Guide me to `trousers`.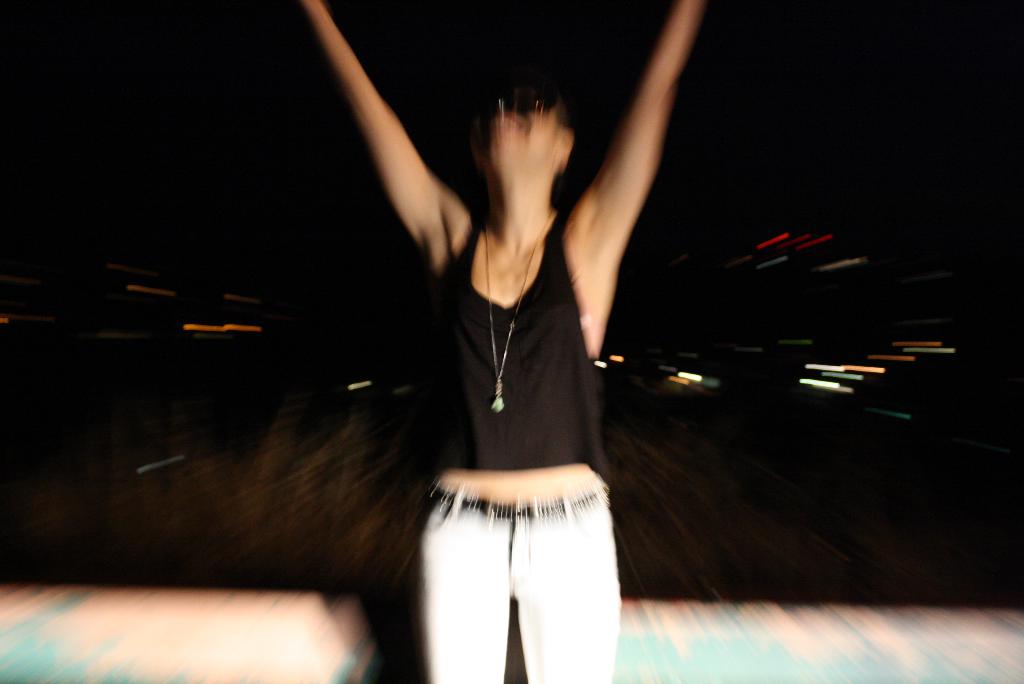
Guidance: rect(402, 411, 637, 683).
